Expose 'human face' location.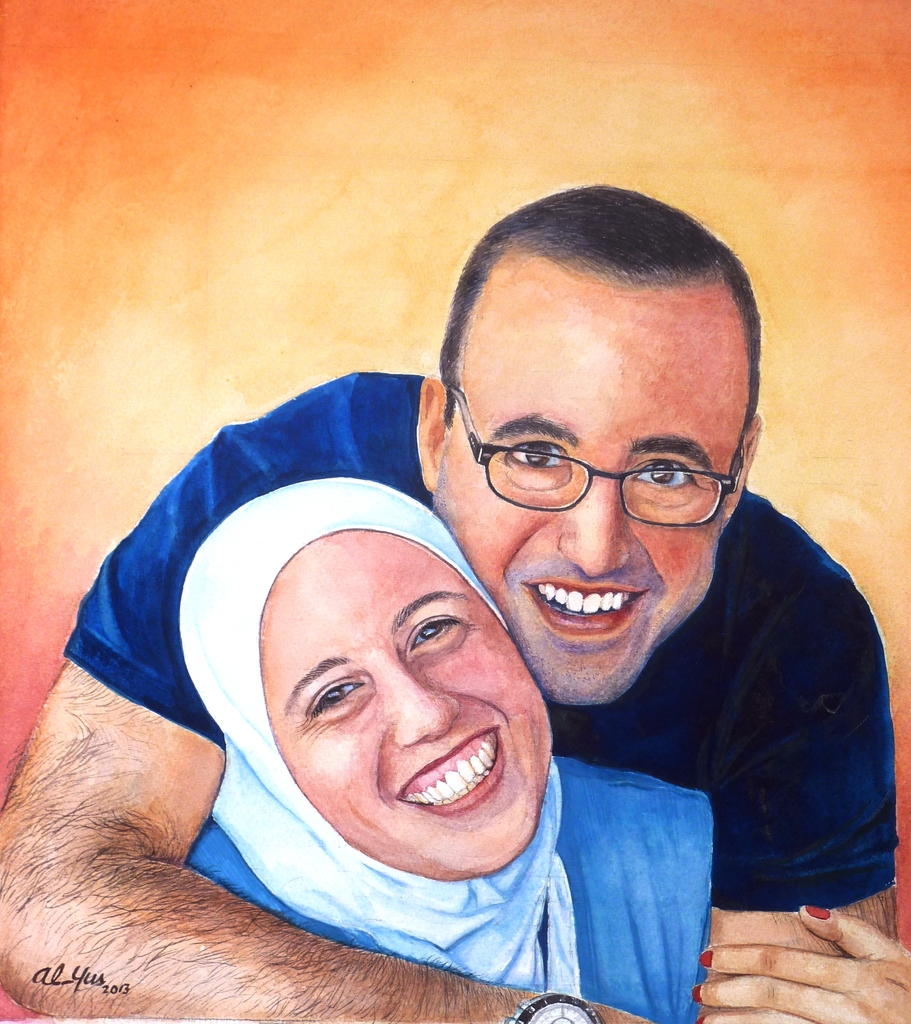
Exposed at {"left": 428, "top": 323, "right": 740, "bottom": 707}.
